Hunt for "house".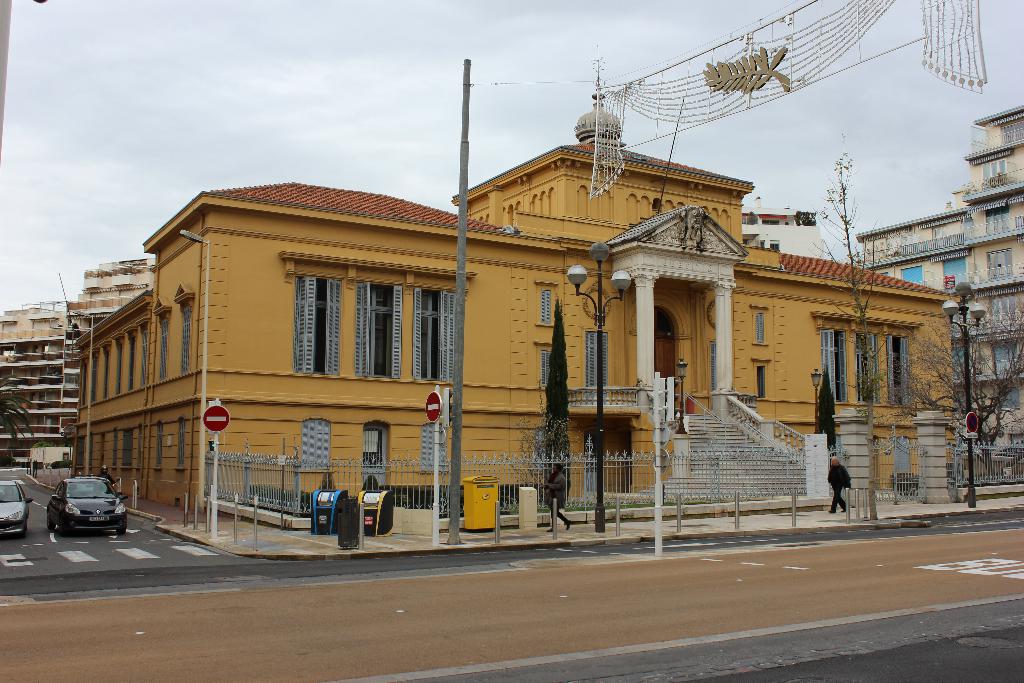
Hunted down at crop(730, 185, 846, 270).
